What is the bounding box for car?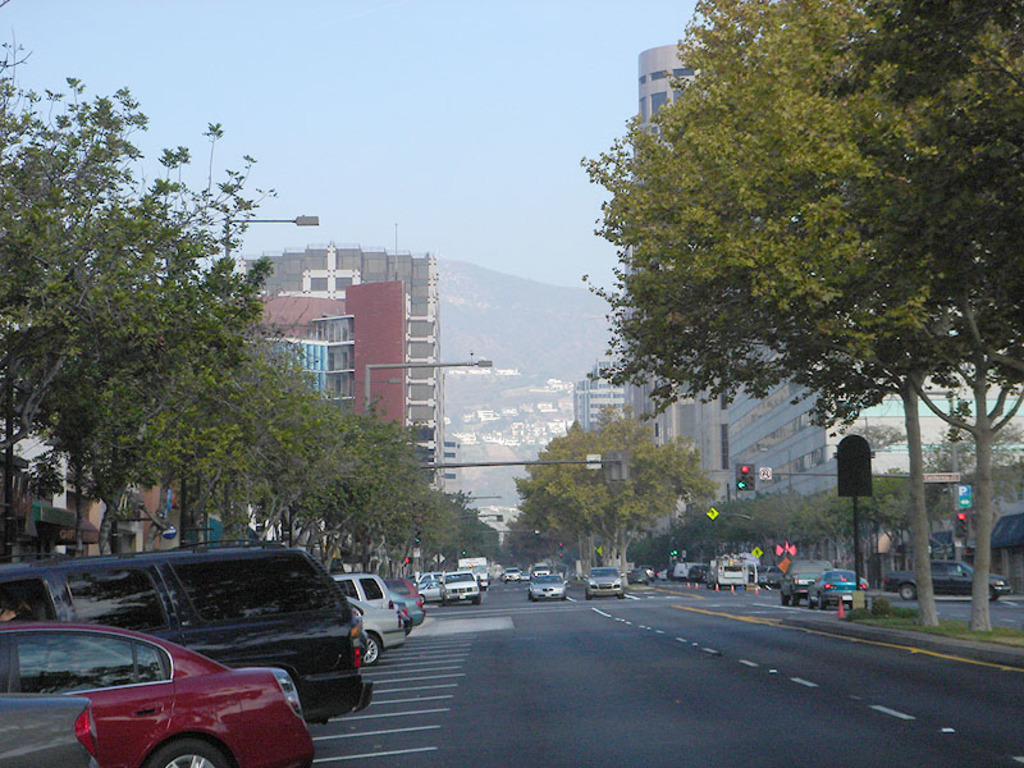
[left=0, top=700, right=96, bottom=767].
